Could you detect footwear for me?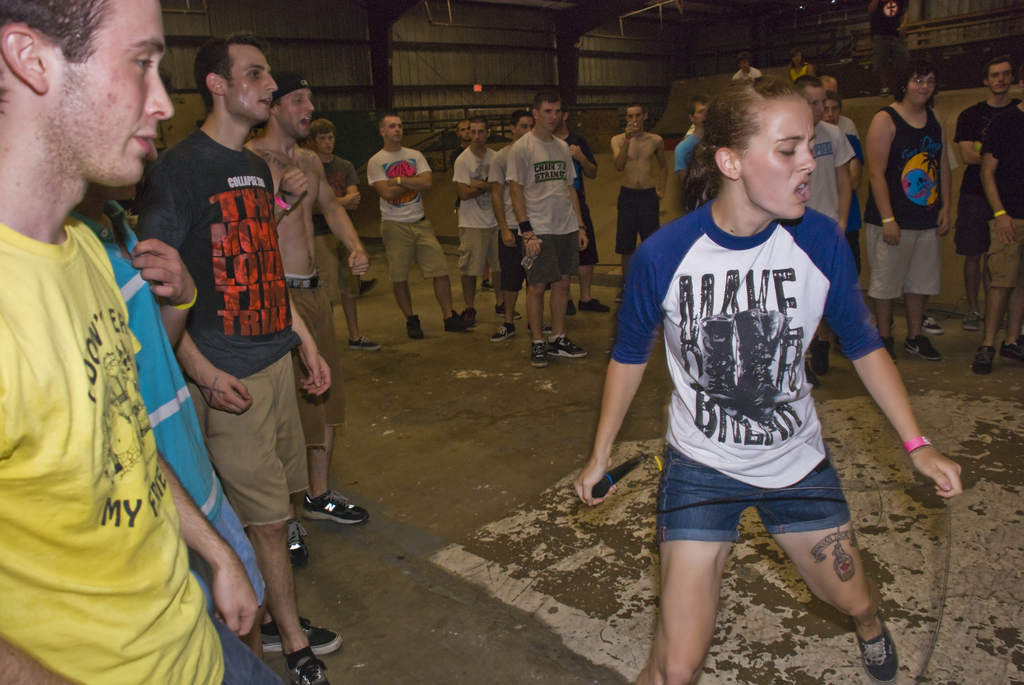
Detection result: 860, 615, 899, 684.
